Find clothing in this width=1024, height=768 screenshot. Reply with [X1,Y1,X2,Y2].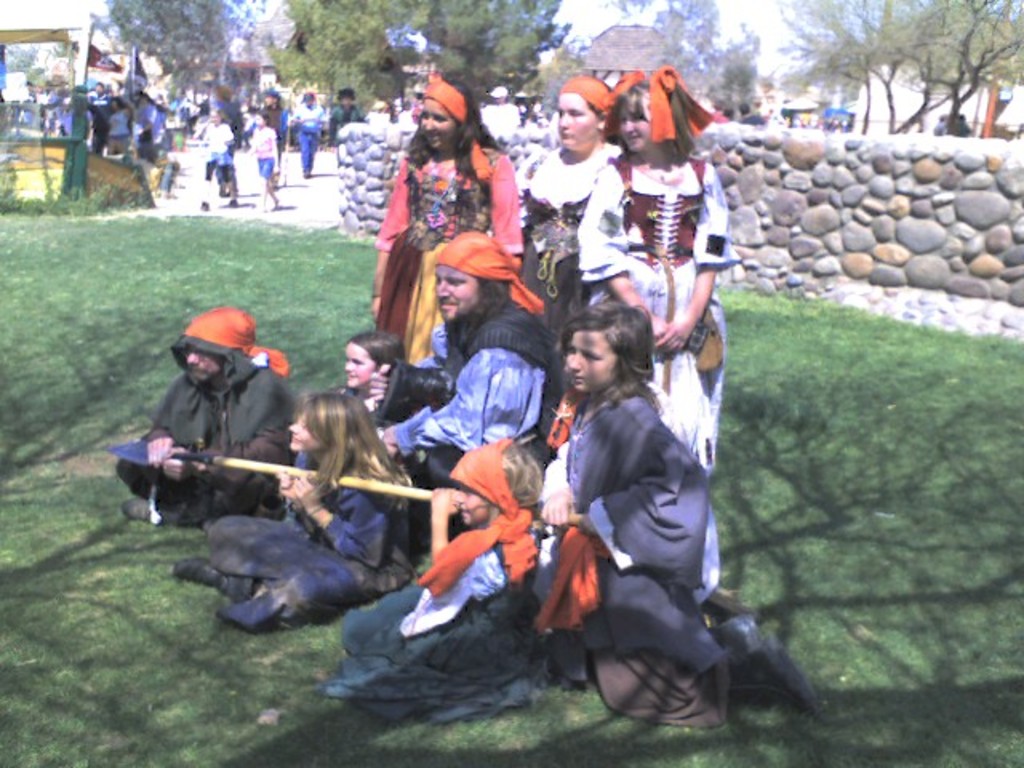
[208,125,240,194].
